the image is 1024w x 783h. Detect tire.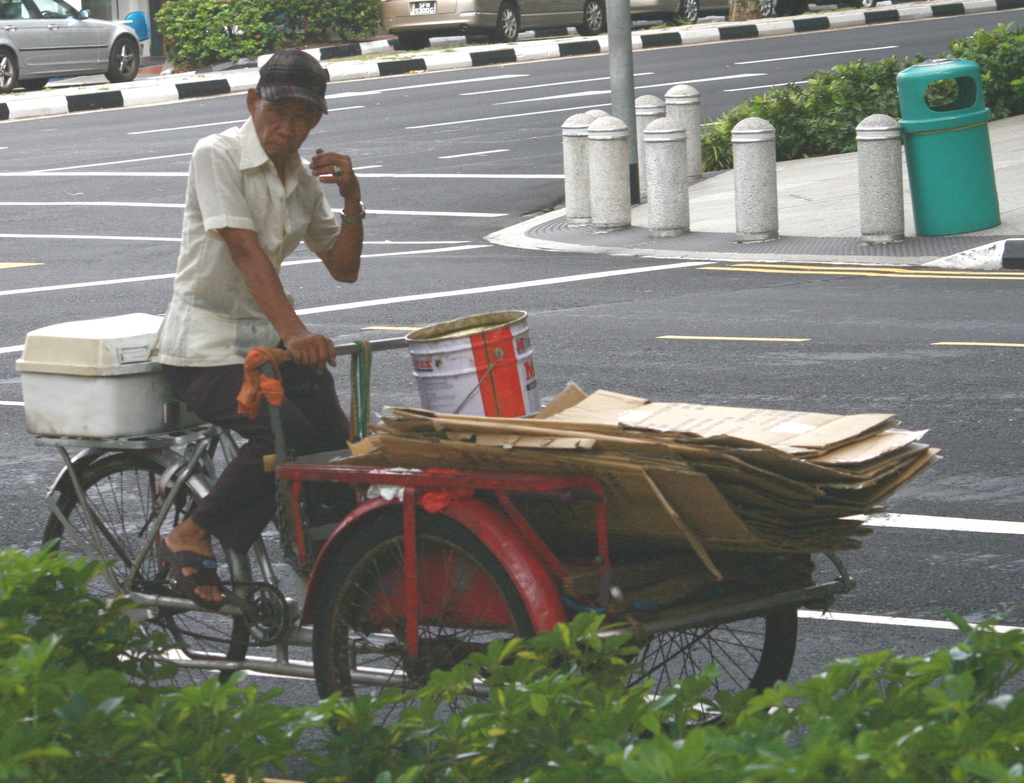
Detection: bbox=[108, 36, 143, 83].
